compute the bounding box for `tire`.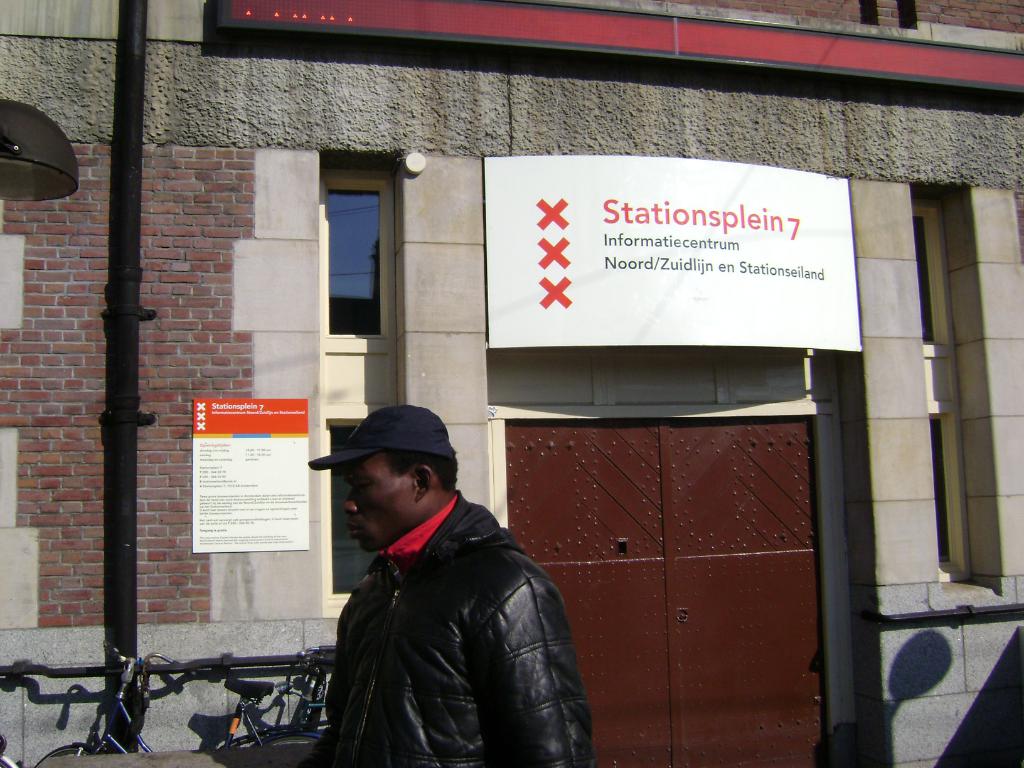
<region>252, 728, 326, 748</region>.
